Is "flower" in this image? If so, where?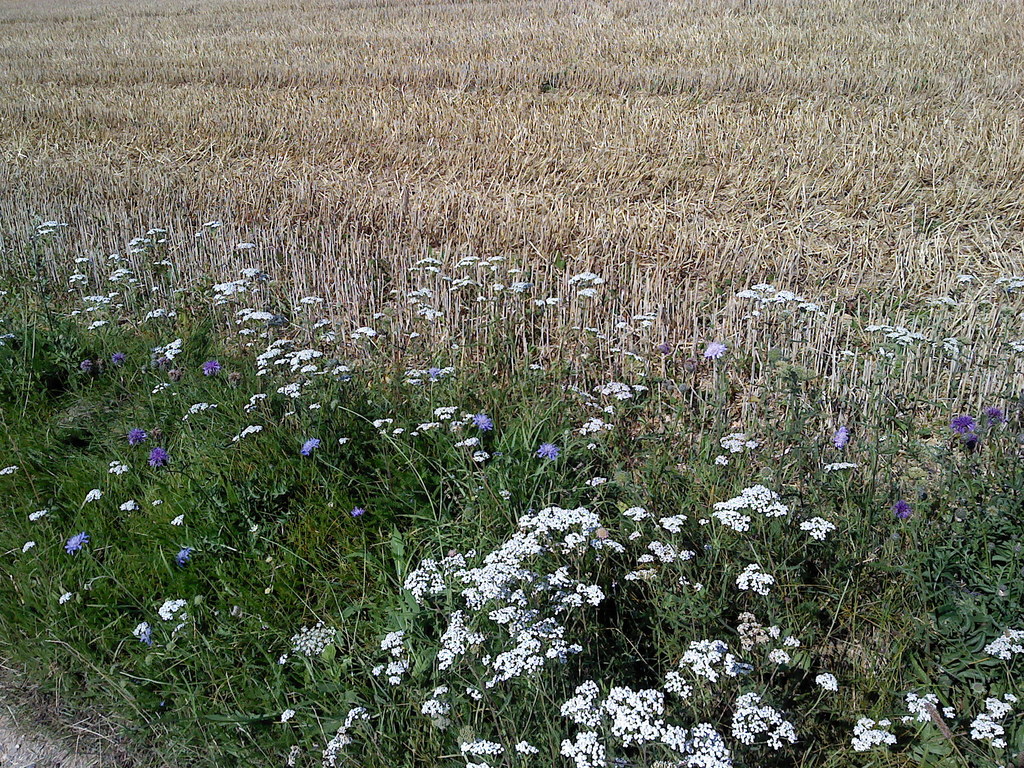
Yes, at Rect(980, 404, 1001, 430).
